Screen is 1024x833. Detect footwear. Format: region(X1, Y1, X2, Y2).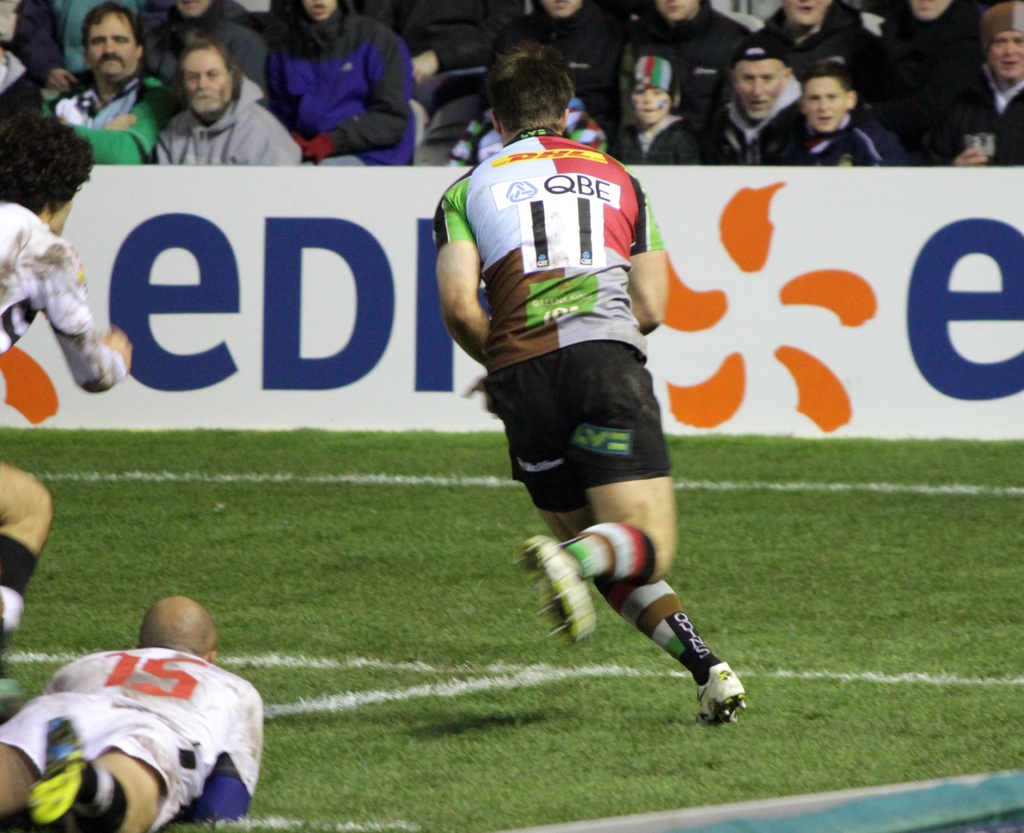
region(20, 706, 93, 832).
